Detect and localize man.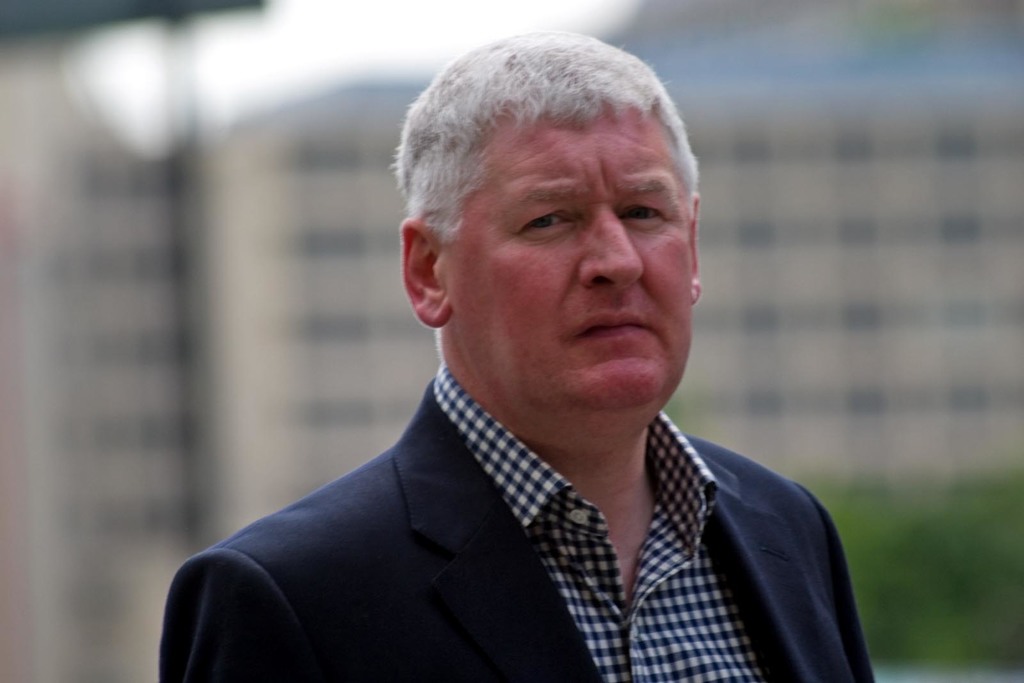
Localized at Rect(129, 36, 937, 669).
